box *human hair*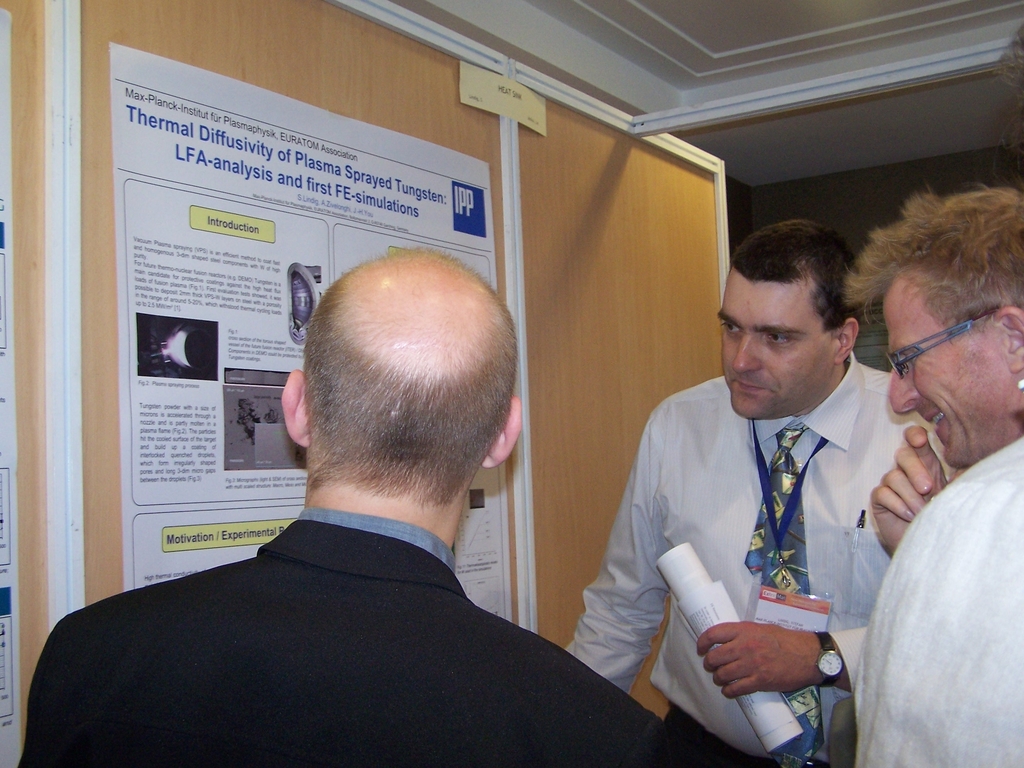
840:181:1023:336
